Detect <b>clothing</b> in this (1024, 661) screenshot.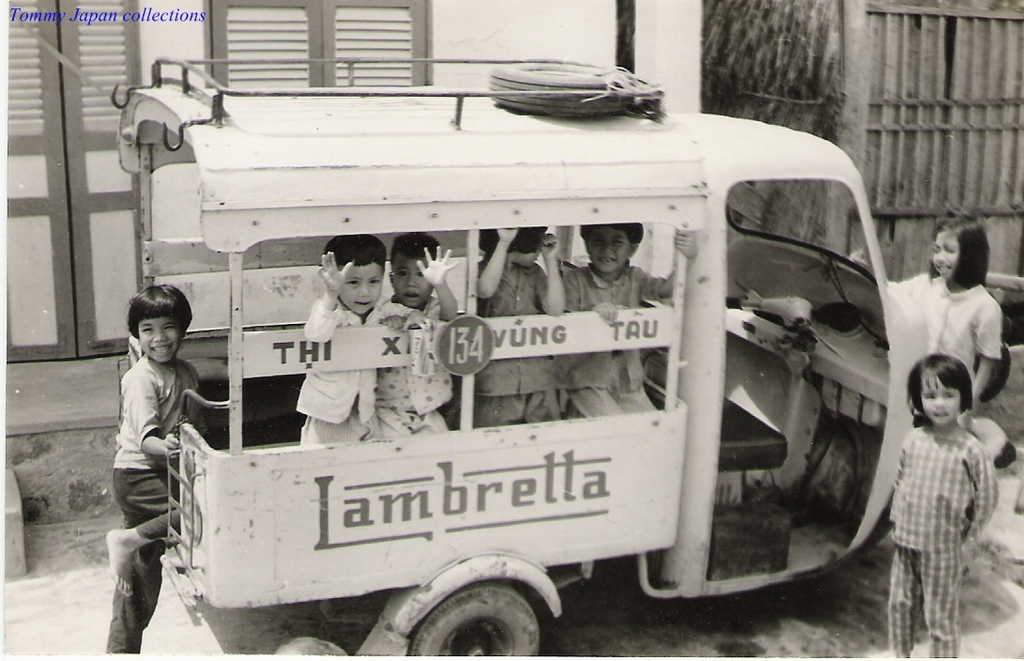
Detection: pyautogui.locateOnScreen(375, 305, 459, 438).
